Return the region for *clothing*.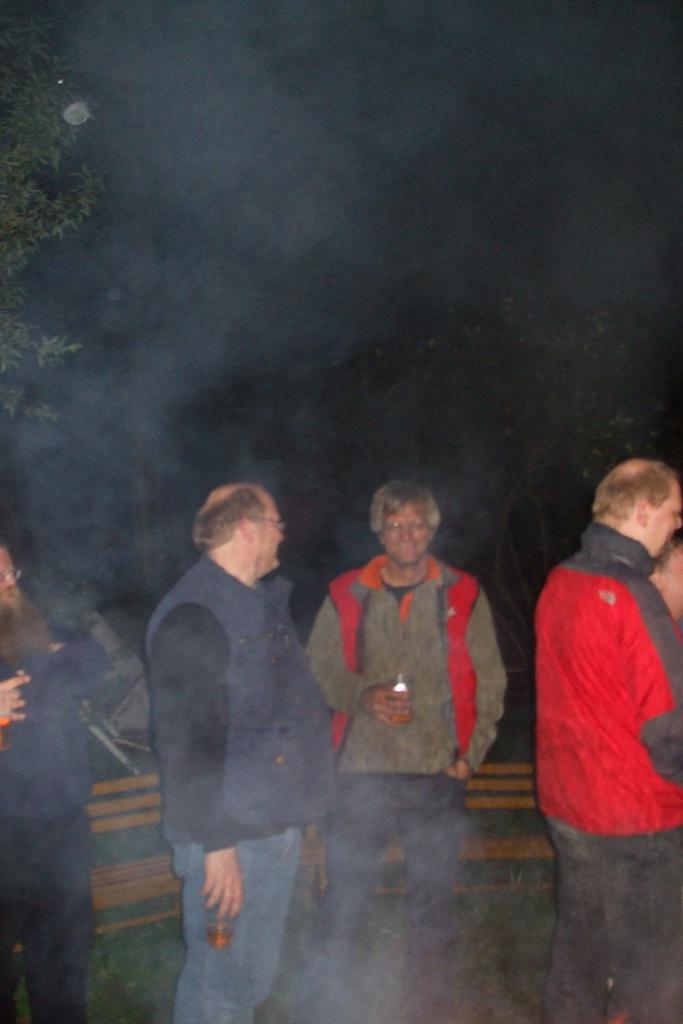
318/531/517/816.
